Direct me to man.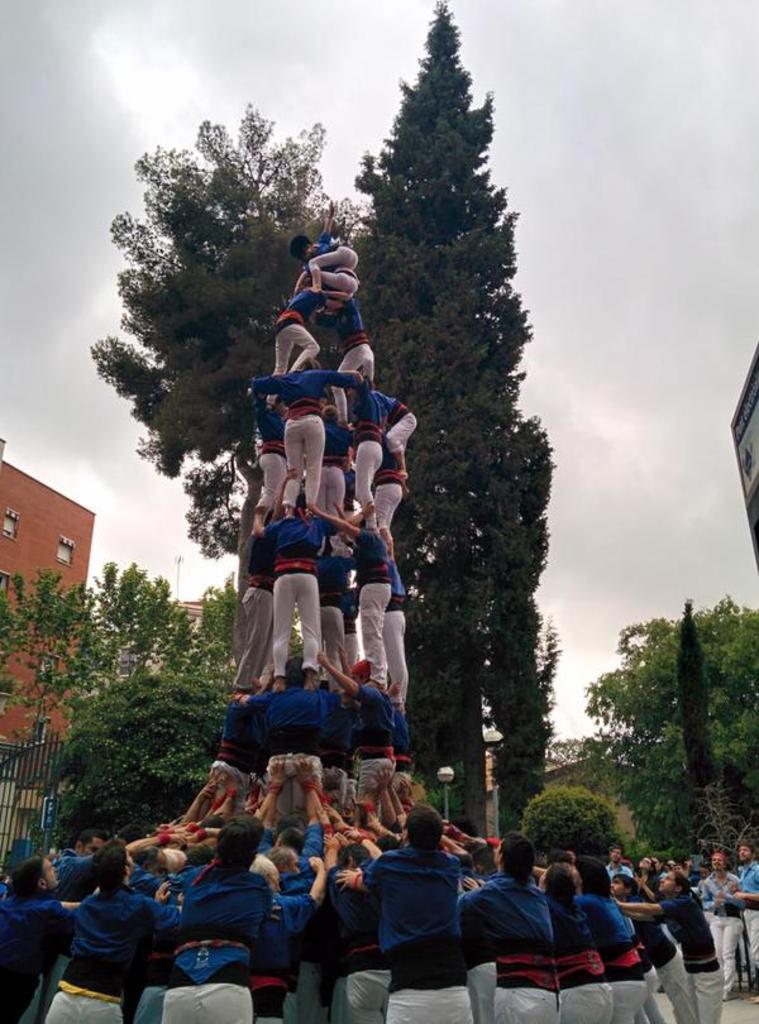
Direction: box=[51, 829, 116, 899].
